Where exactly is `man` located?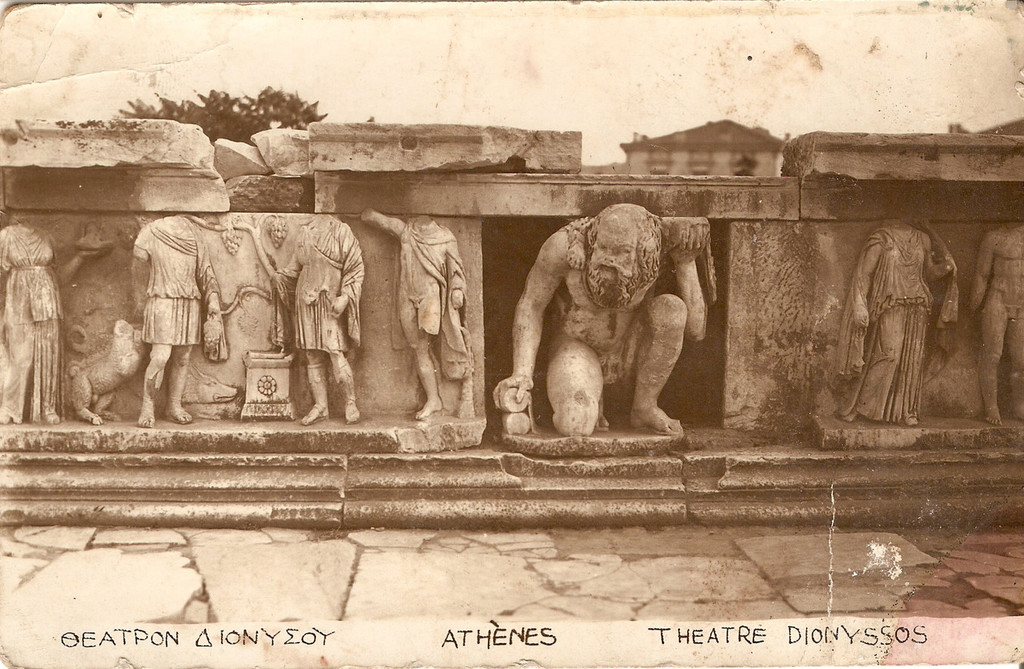
Its bounding box is Rect(967, 223, 1023, 426).
